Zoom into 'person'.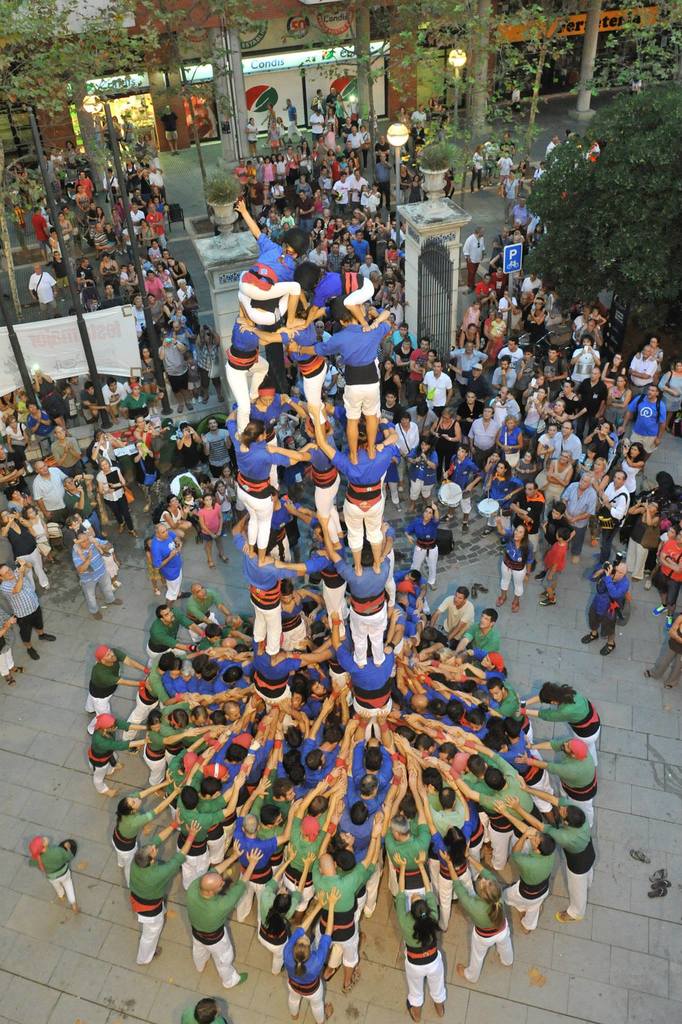
Zoom target: (x1=310, y1=807, x2=383, y2=994).
